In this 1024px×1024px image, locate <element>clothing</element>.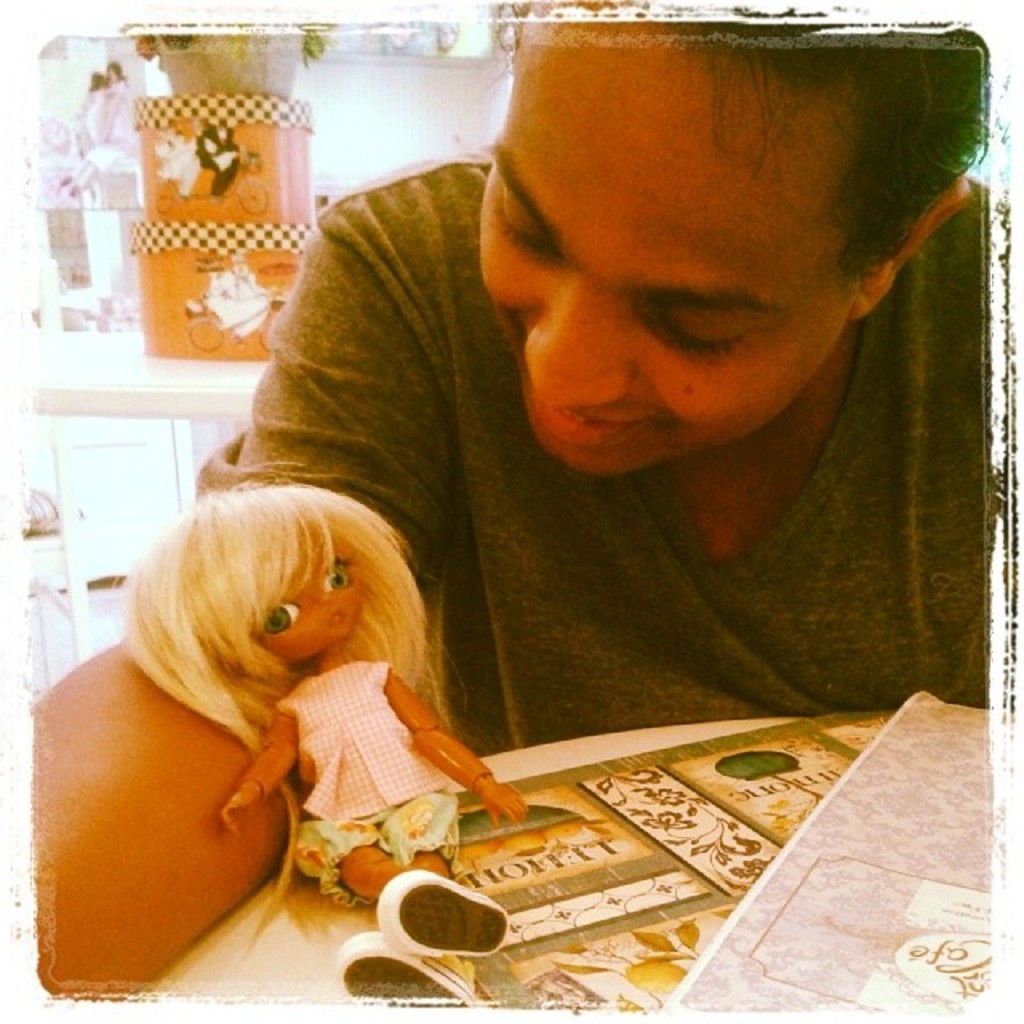
Bounding box: BBox(269, 651, 466, 920).
